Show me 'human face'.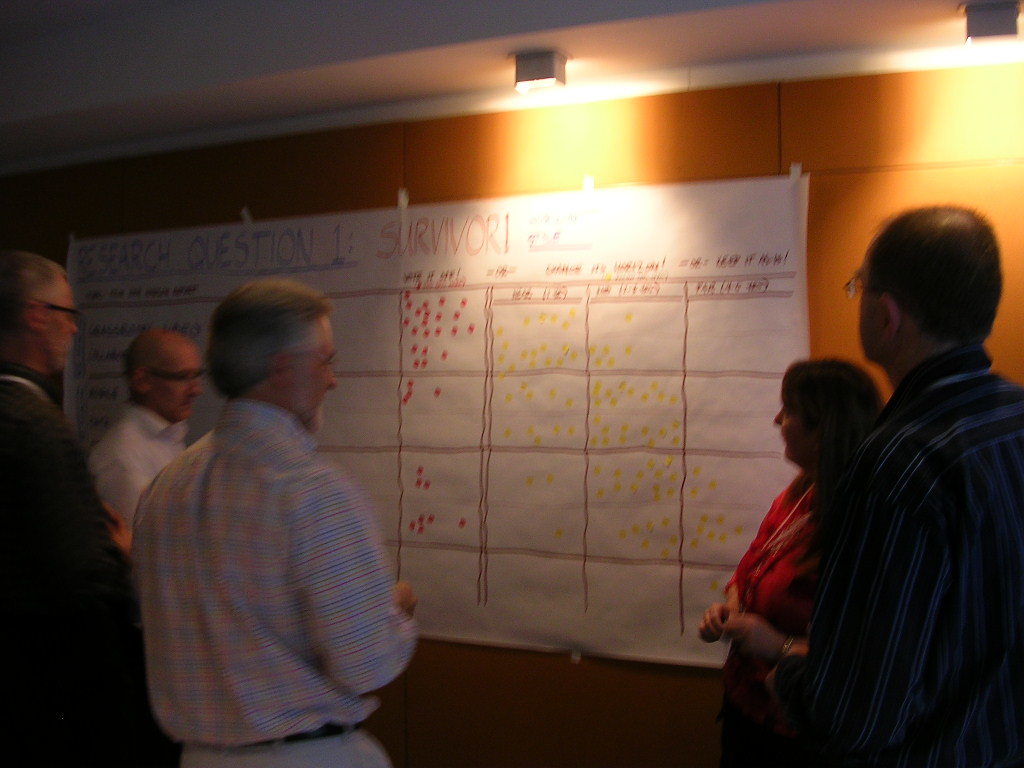
'human face' is here: {"x1": 293, "y1": 313, "x2": 339, "y2": 435}.
